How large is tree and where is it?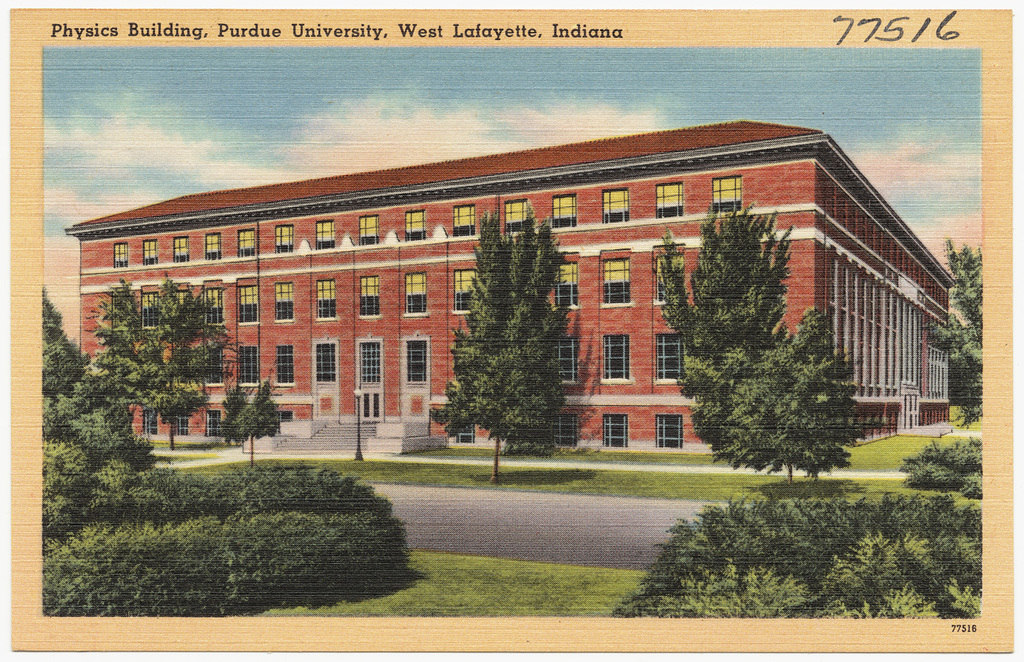
Bounding box: detection(236, 382, 279, 467).
